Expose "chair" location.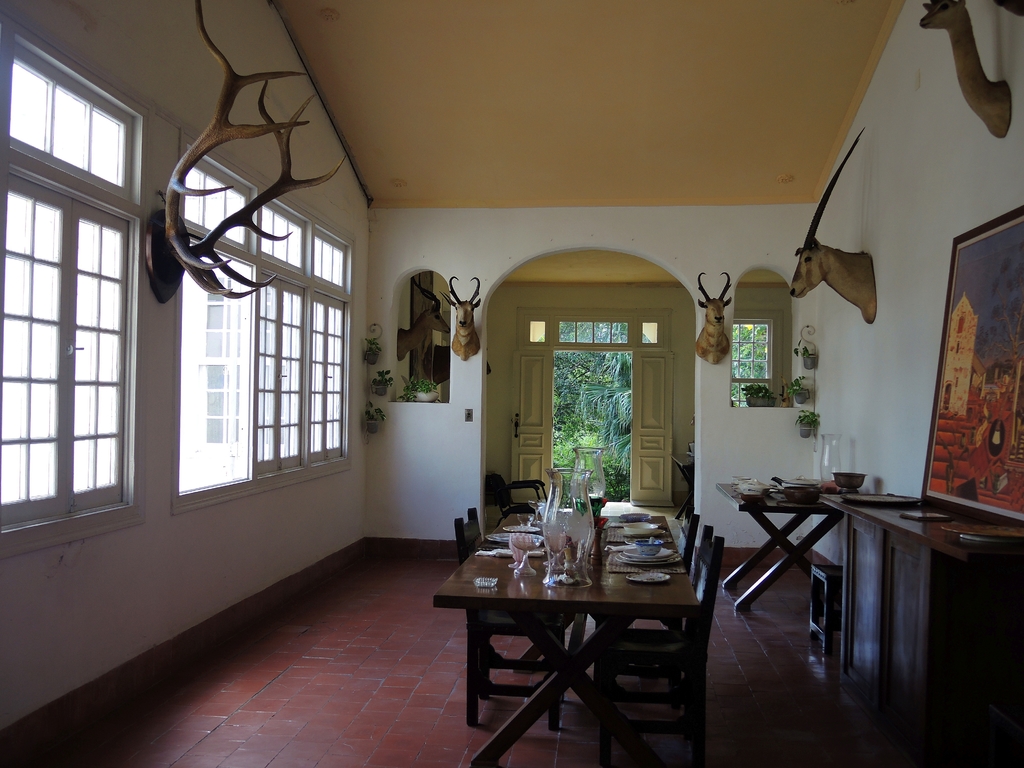
Exposed at pyautogui.locateOnScreen(594, 511, 700, 627).
